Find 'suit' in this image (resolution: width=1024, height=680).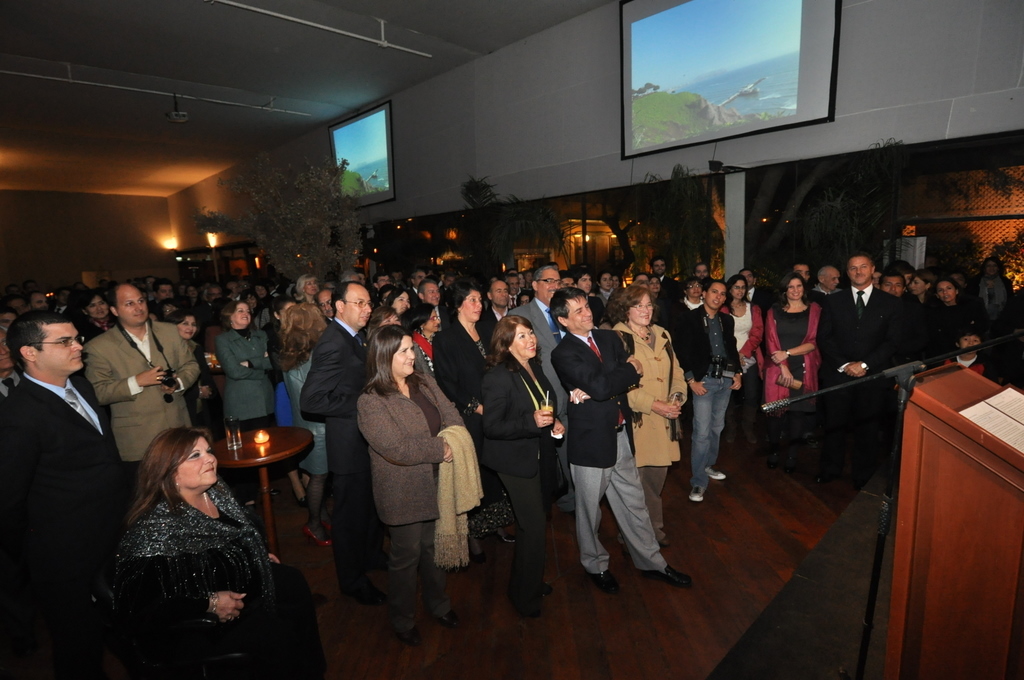
420, 305, 452, 335.
